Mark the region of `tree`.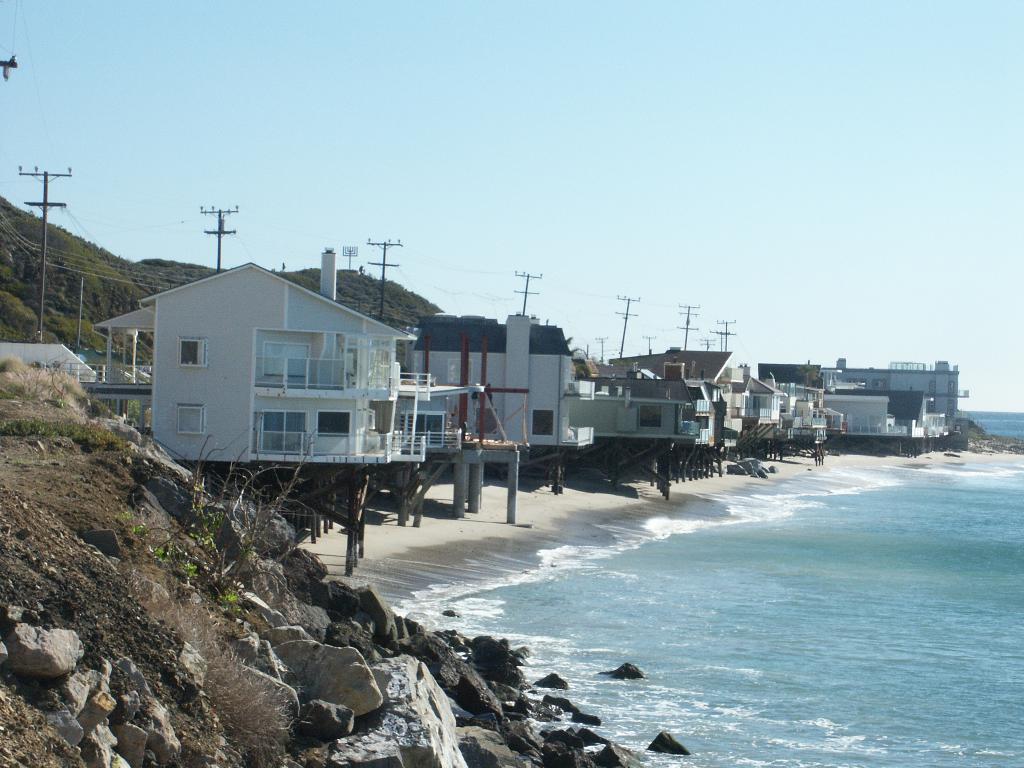
Region: bbox=(564, 333, 572, 346).
